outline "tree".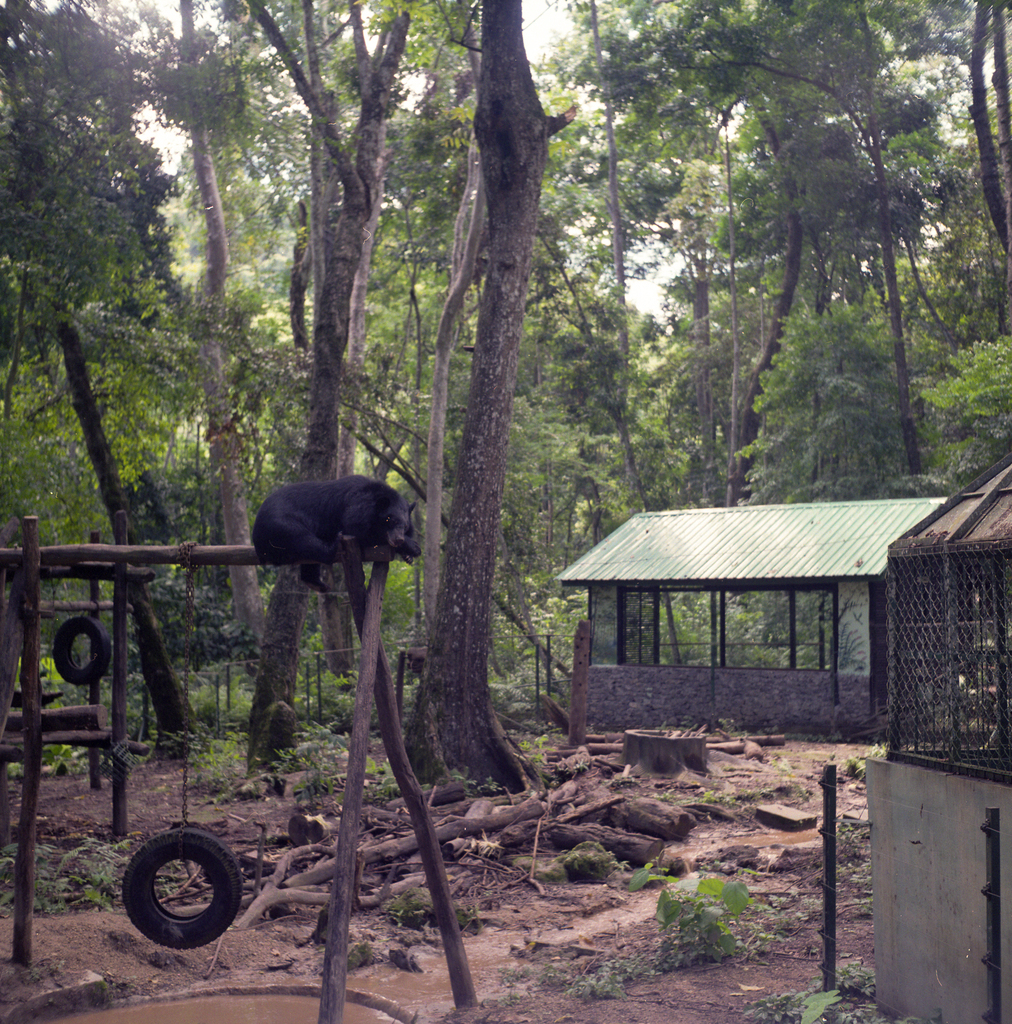
Outline: {"left": 565, "top": 0, "right": 988, "bottom": 490}.
